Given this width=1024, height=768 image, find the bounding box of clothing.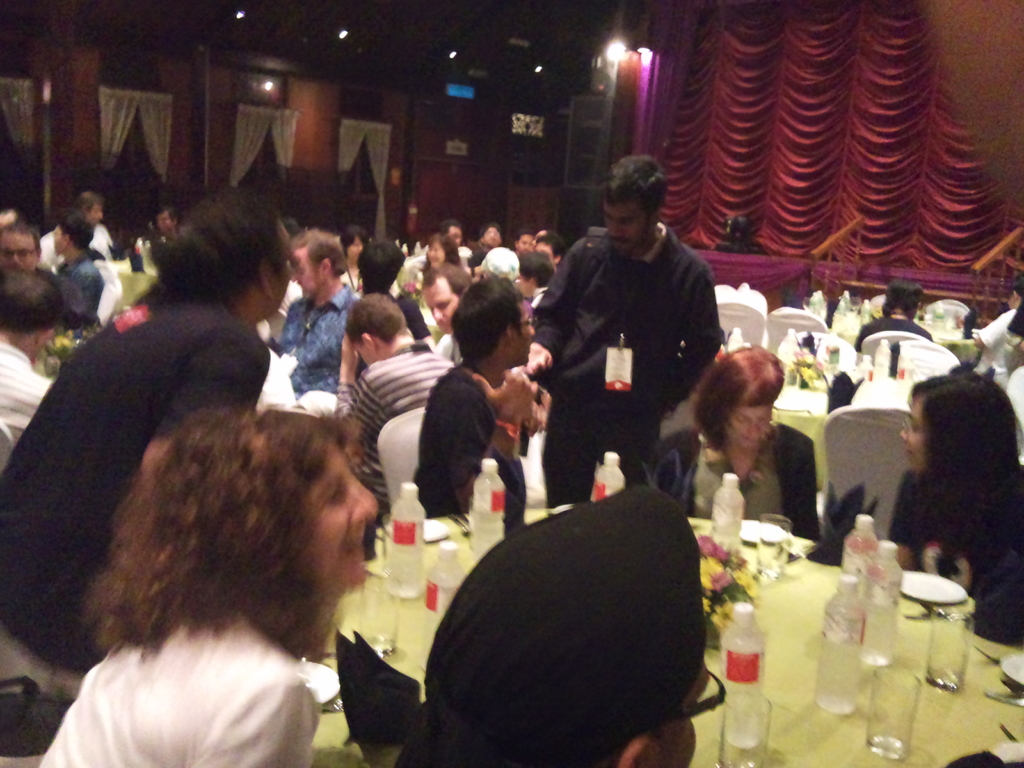
<bbox>854, 317, 932, 373</bbox>.
